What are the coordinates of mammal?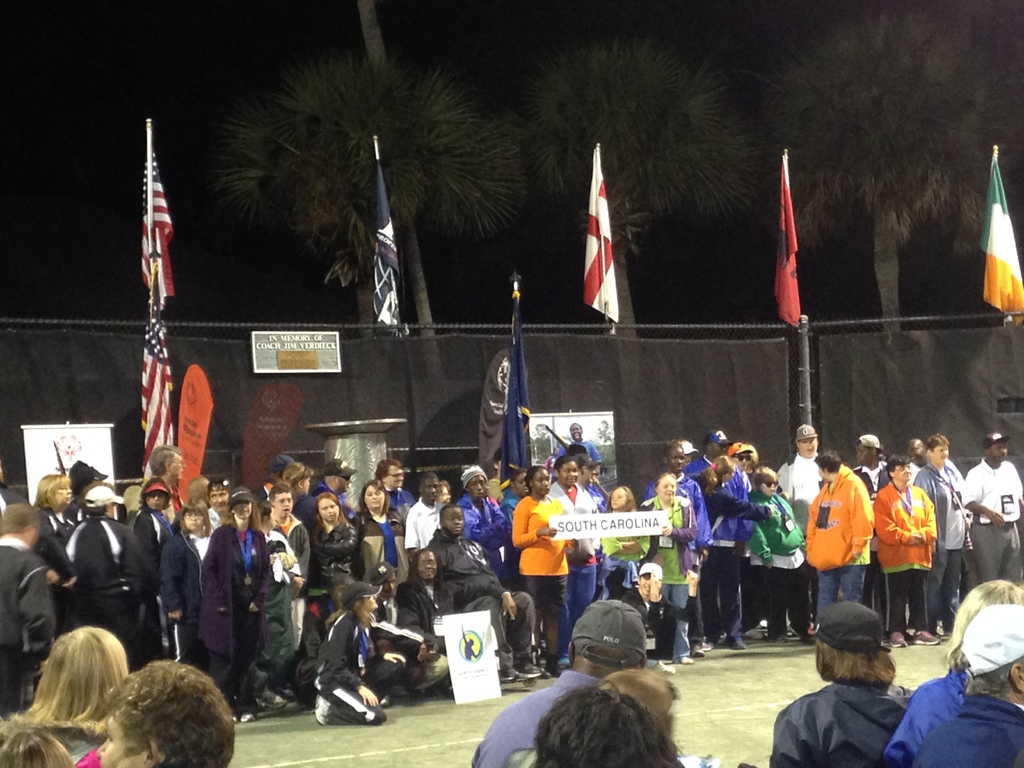
region(602, 660, 676, 758).
